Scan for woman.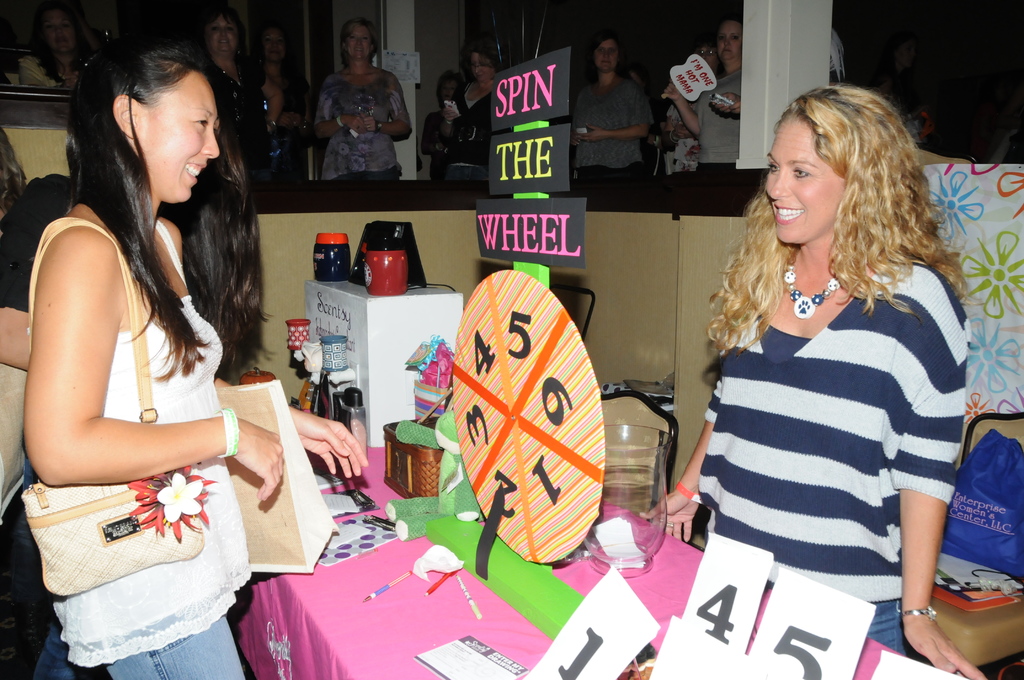
Scan result: [left=634, top=82, right=986, bottom=679].
